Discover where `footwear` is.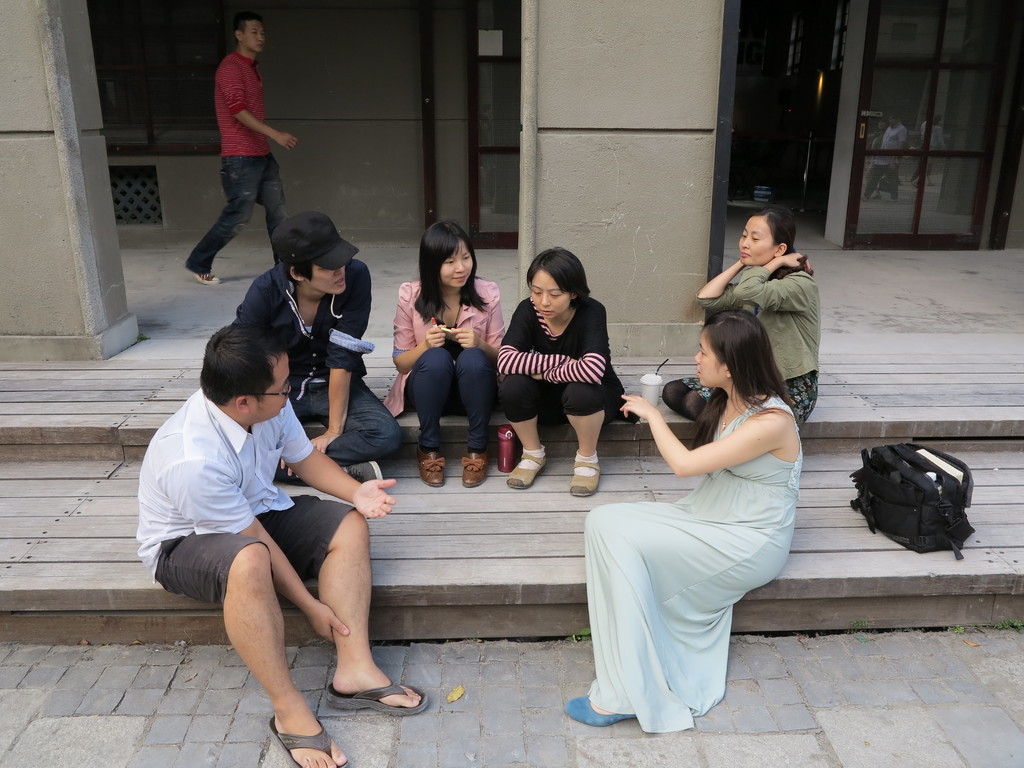
Discovered at BBox(506, 455, 548, 490).
